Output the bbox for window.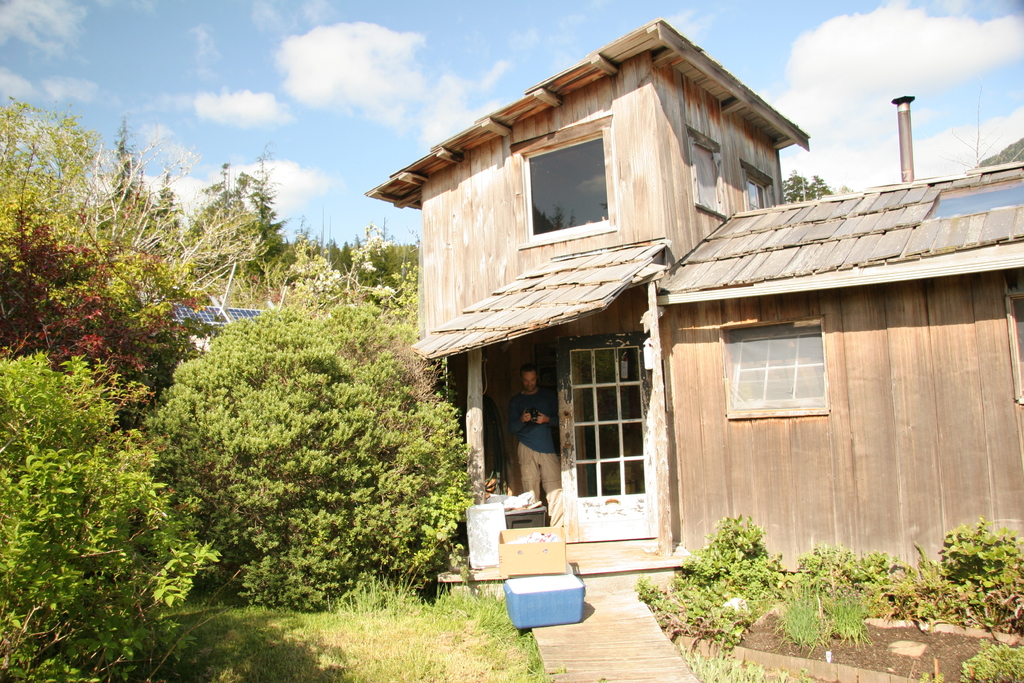
box(508, 108, 610, 251).
